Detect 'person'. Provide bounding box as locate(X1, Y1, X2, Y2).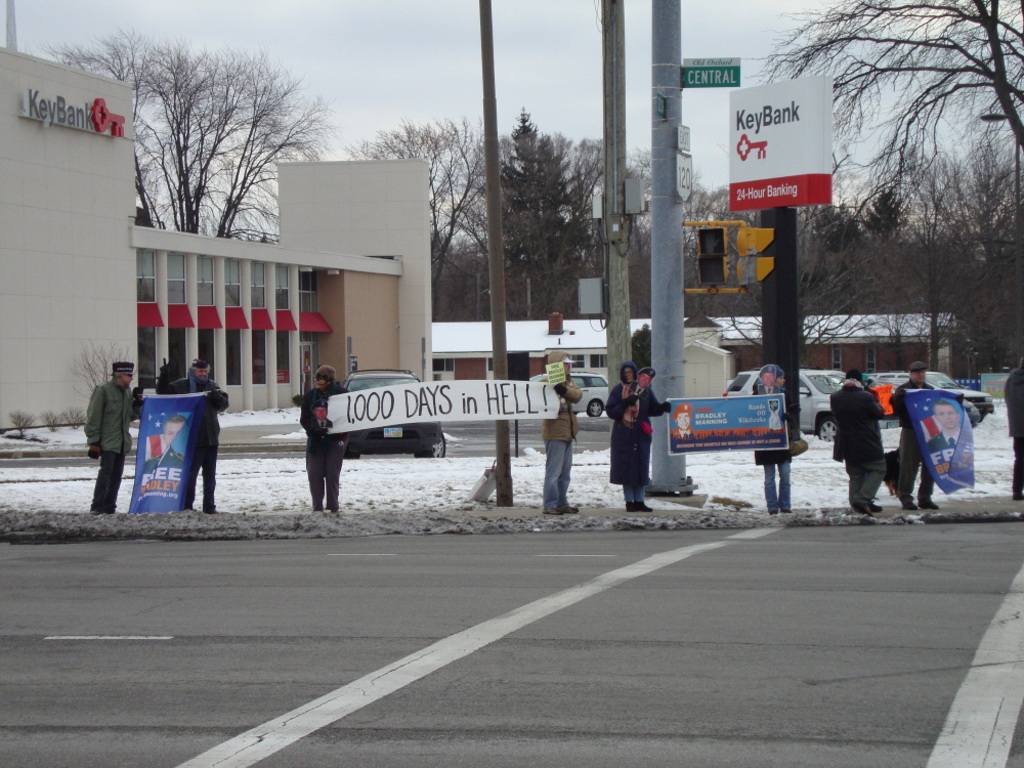
locate(603, 361, 672, 513).
